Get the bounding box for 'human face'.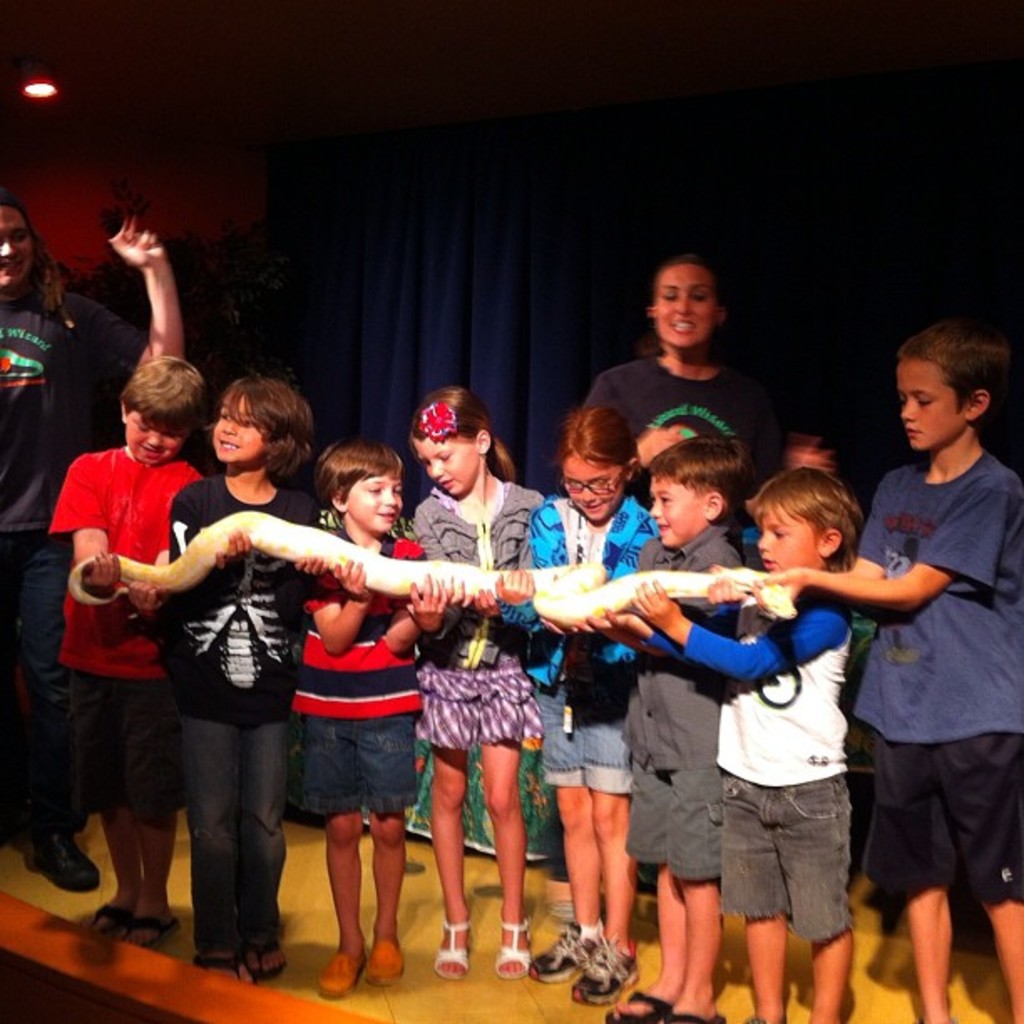
select_region(343, 475, 402, 535).
